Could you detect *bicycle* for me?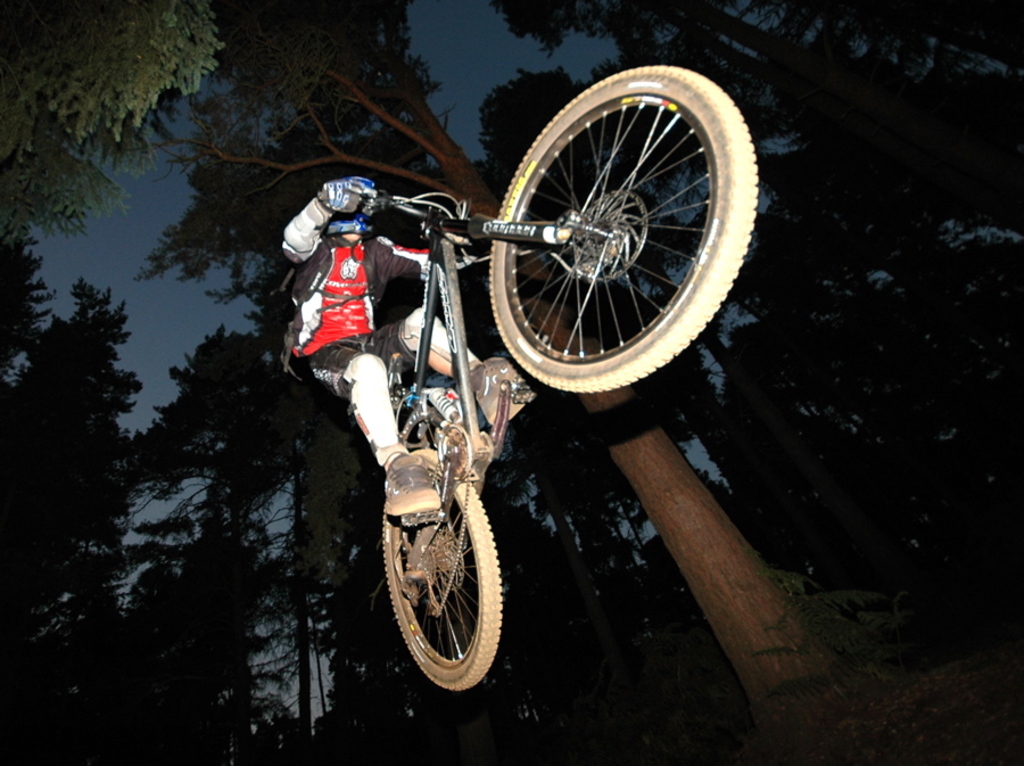
Detection result: x1=316 y1=64 x2=761 y2=690.
